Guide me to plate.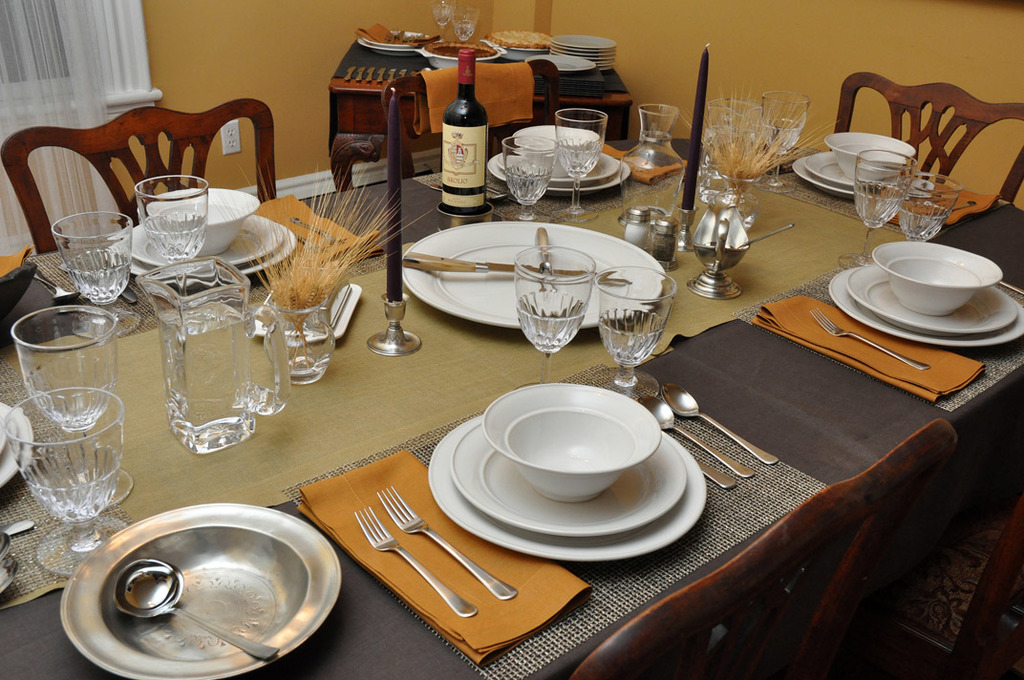
Guidance: crop(791, 154, 911, 201).
